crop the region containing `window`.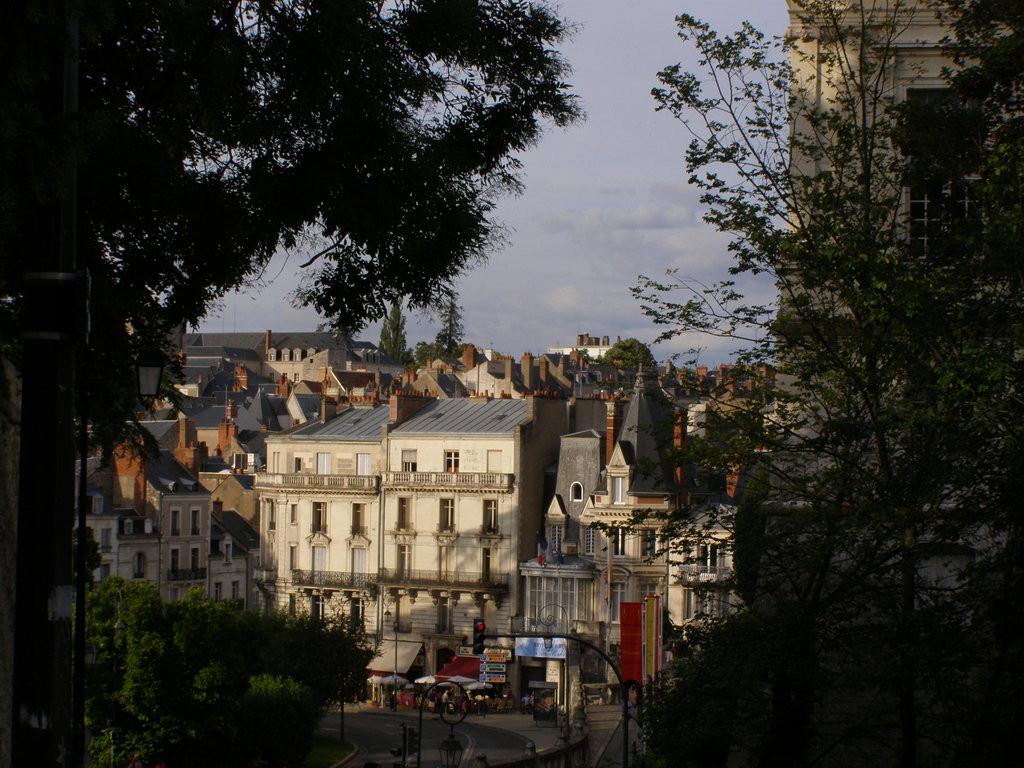
Crop region: l=641, t=527, r=661, b=559.
